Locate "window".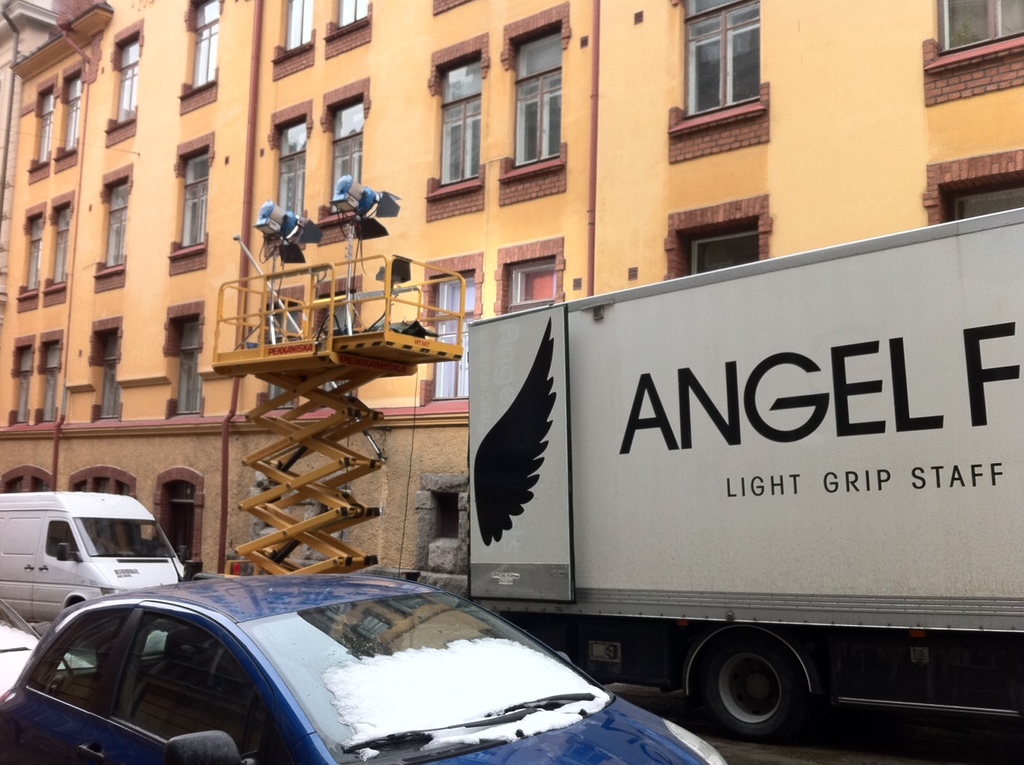
Bounding box: [left=274, top=0, right=318, bottom=46].
